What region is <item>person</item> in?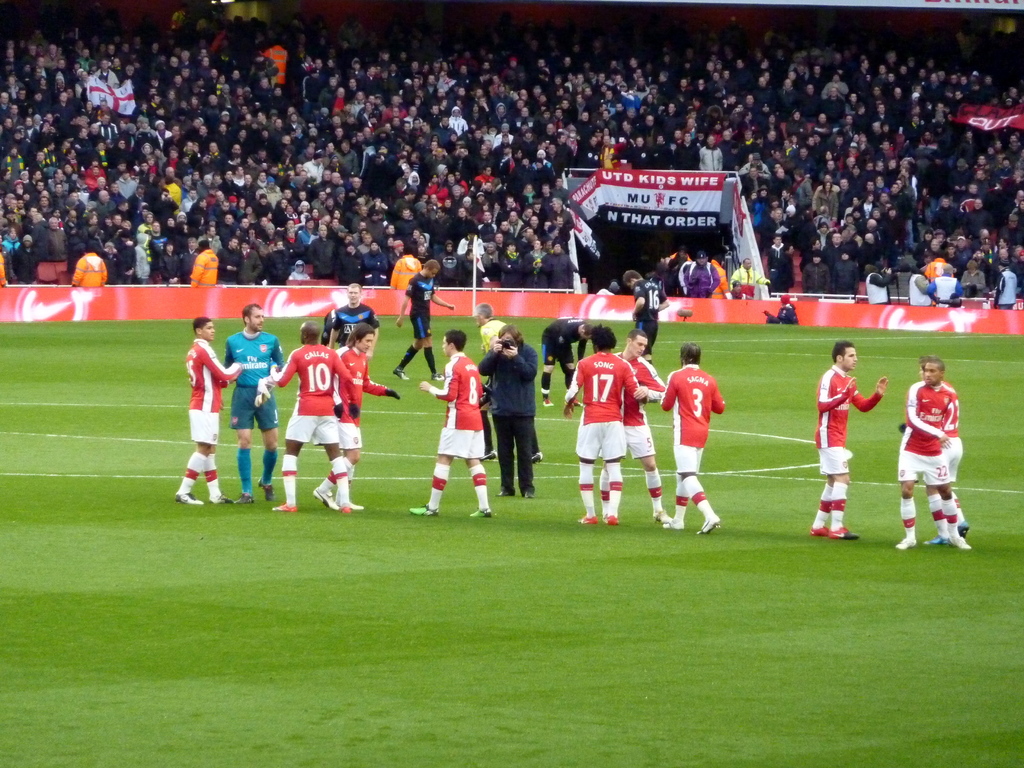
detection(221, 301, 285, 507).
